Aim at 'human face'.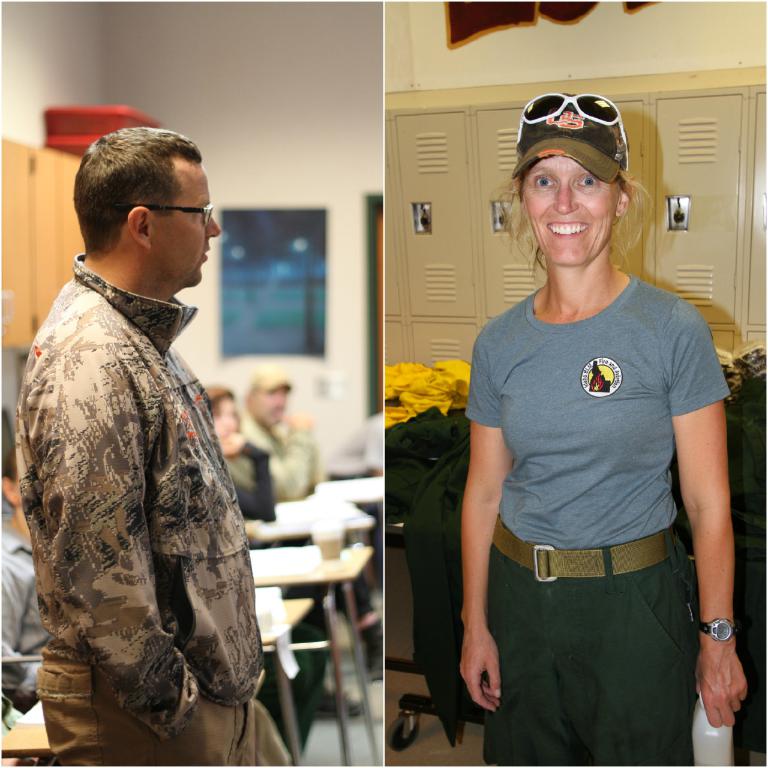
Aimed at box(223, 401, 239, 434).
